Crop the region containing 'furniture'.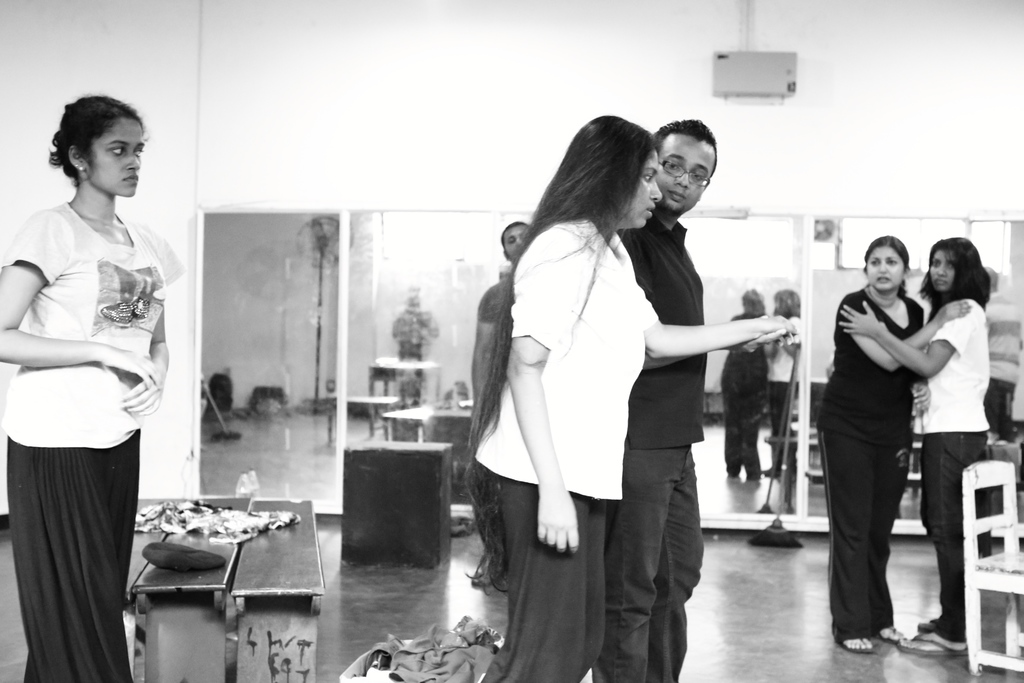
Crop region: region(368, 366, 441, 433).
